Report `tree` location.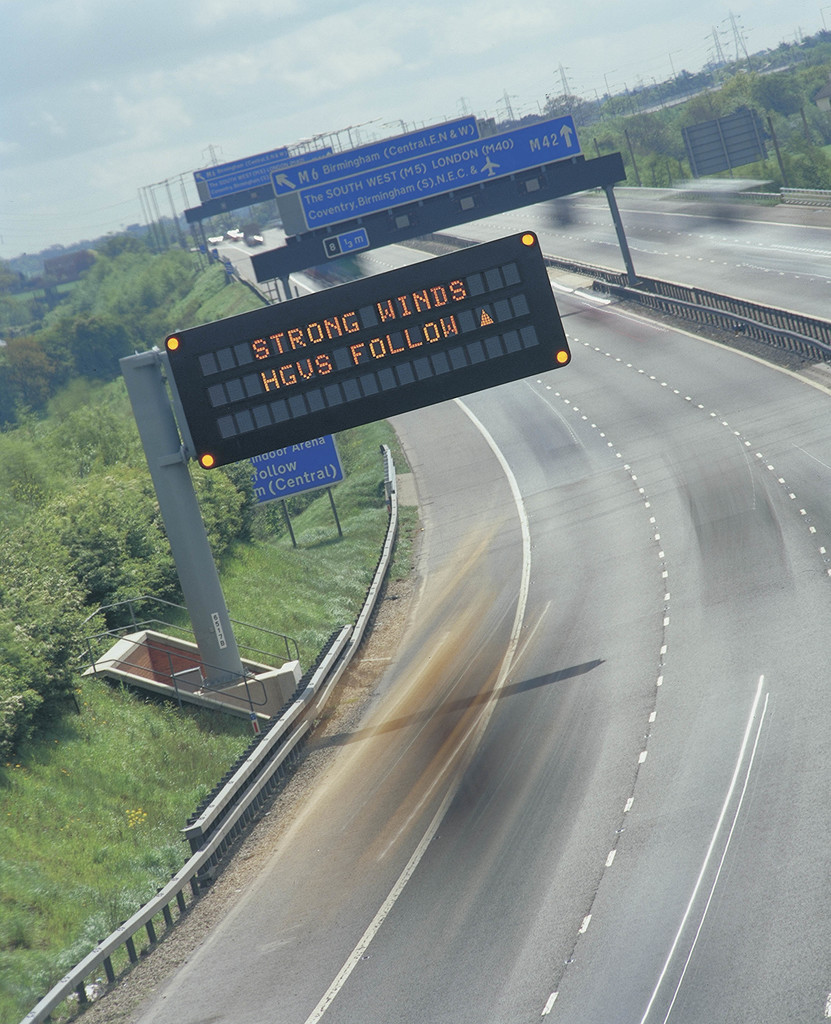
Report: (0, 242, 217, 429).
